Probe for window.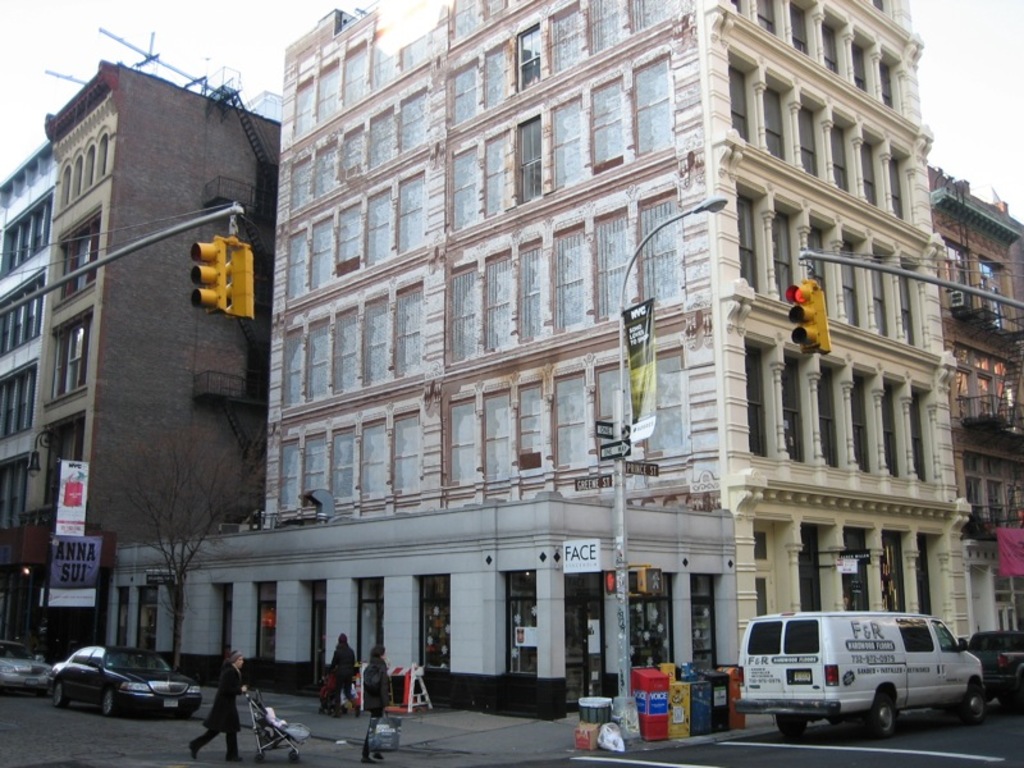
Probe result: [820, 27, 837, 76].
